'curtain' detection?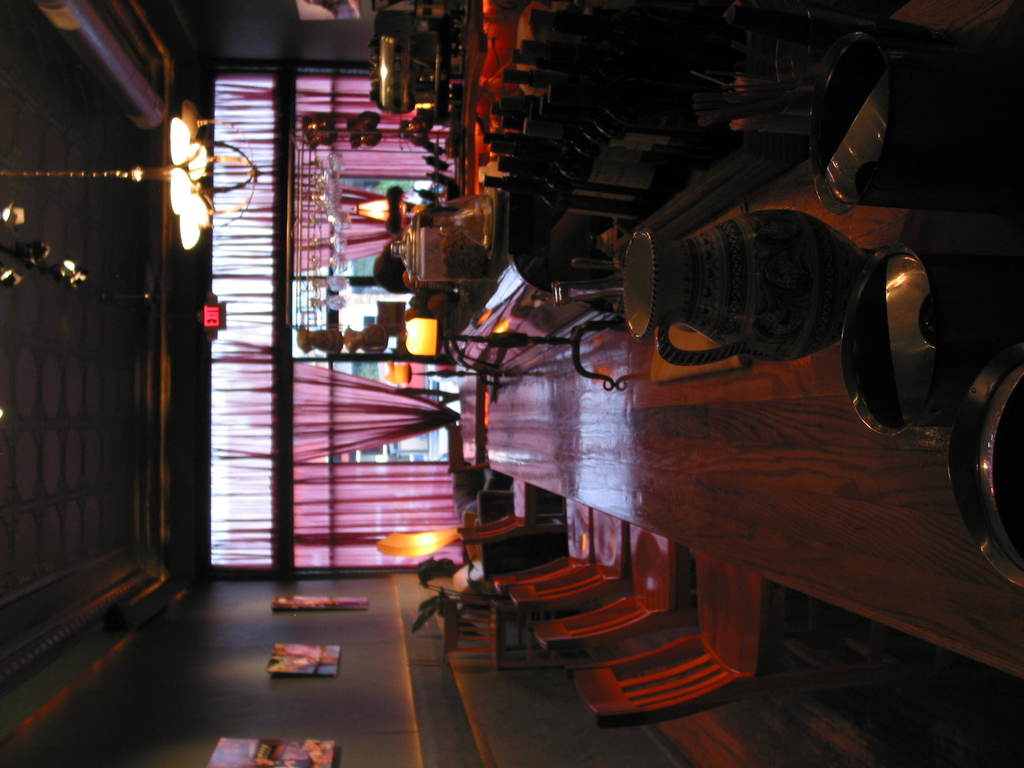
204,342,460,458
